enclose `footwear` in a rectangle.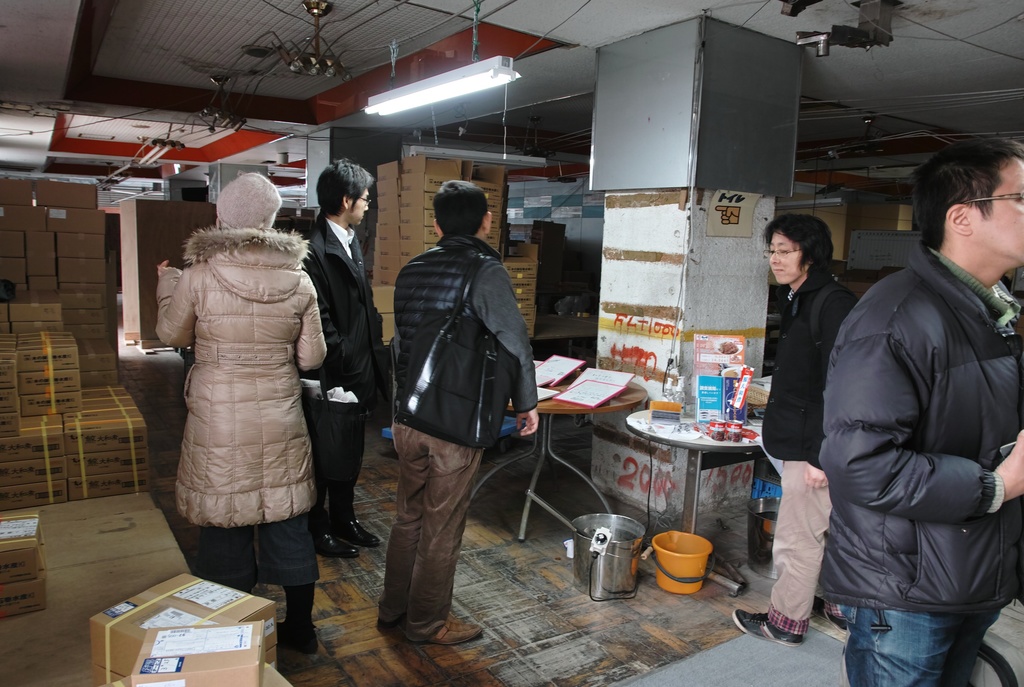
375:608:444:637.
